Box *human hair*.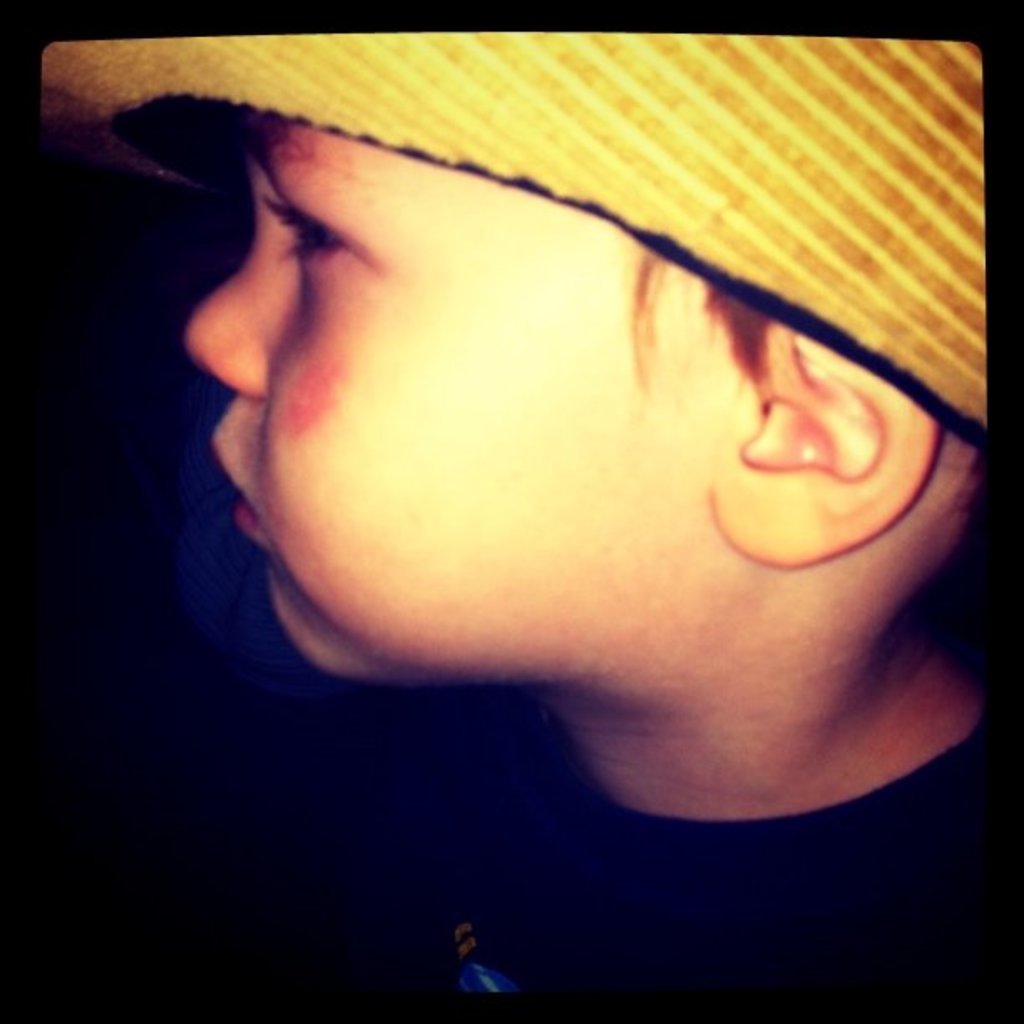
Rect(629, 253, 793, 403).
